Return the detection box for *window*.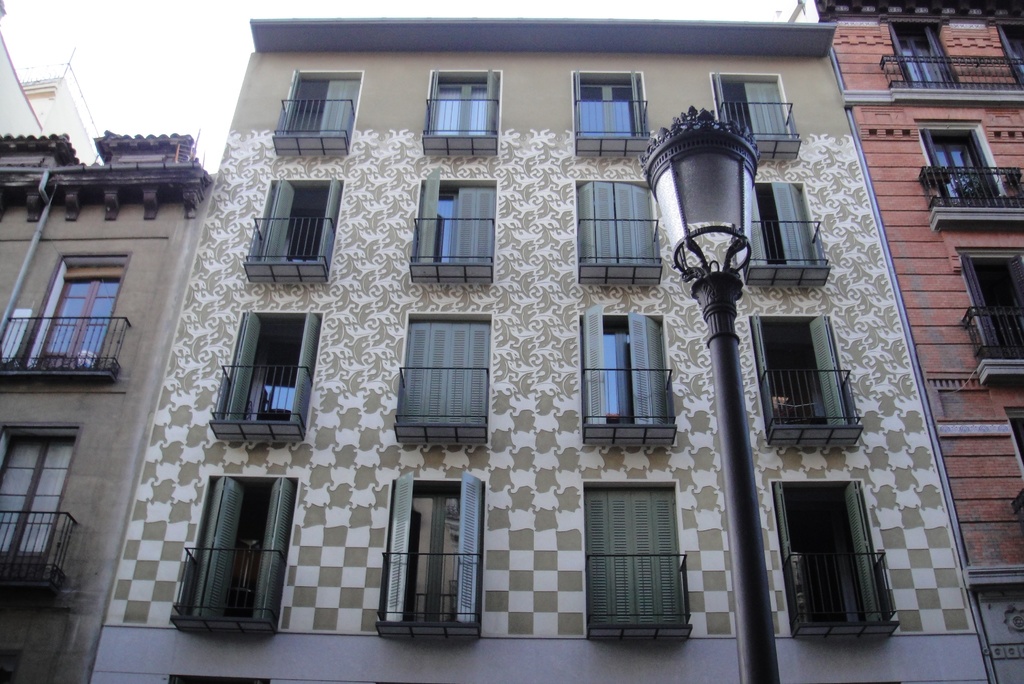
region(970, 252, 1023, 357).
